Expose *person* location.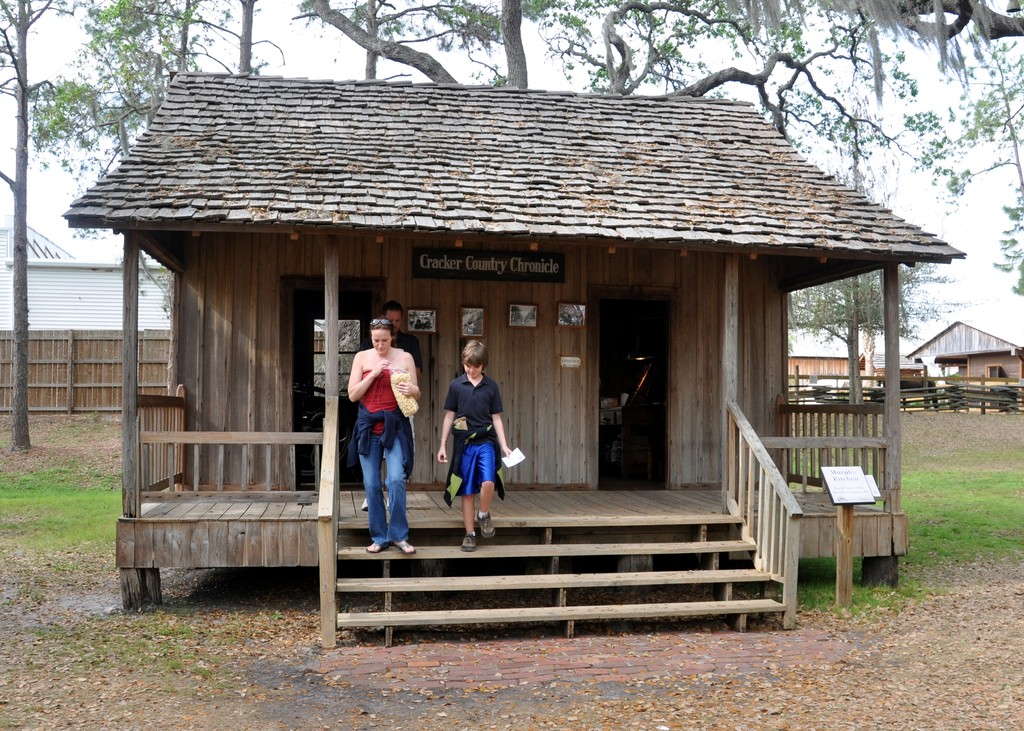
Exposed at 360/302/422/515.
